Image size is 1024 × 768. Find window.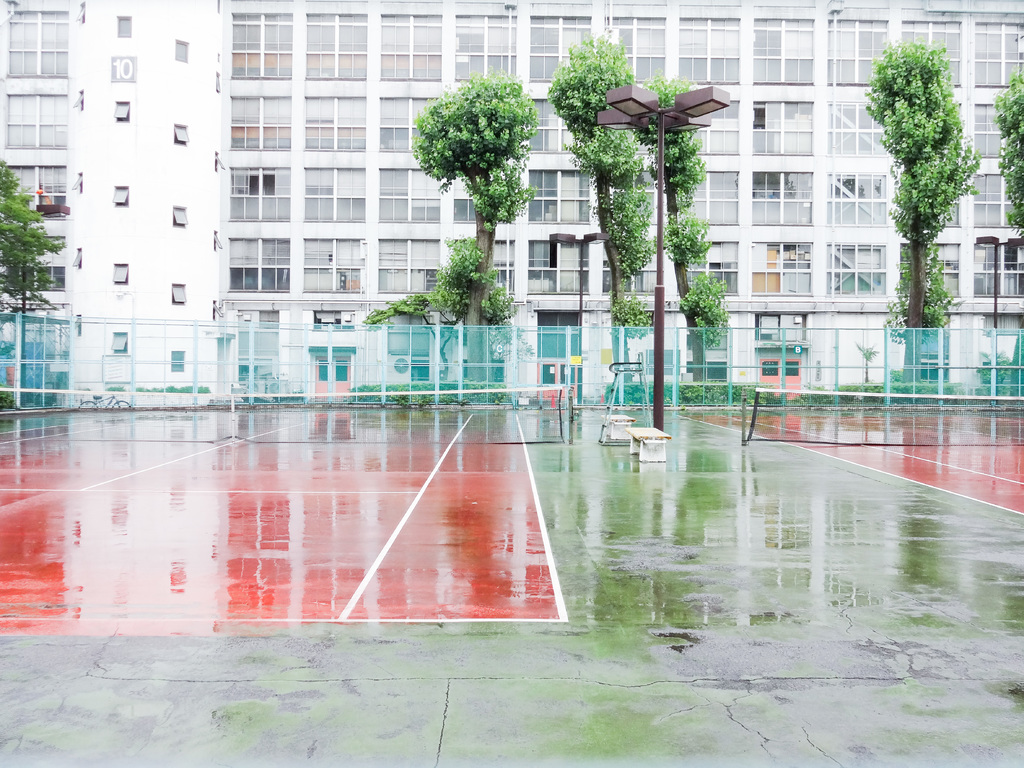
303/98/366/150.
